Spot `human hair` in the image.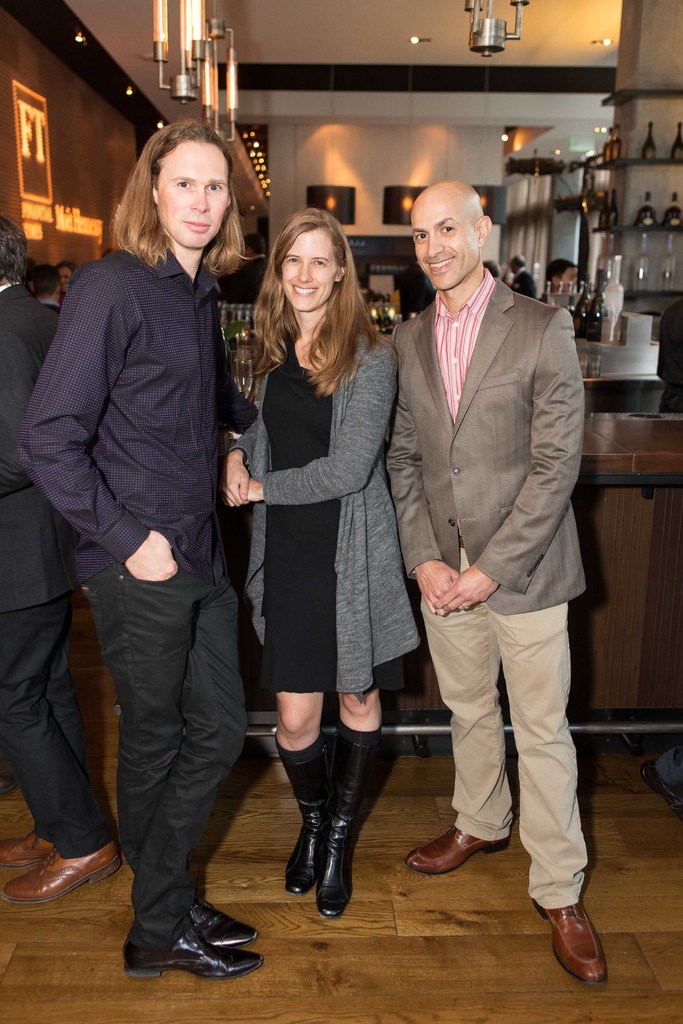
`human hair` found at rect(26, 254, 33, 267).
